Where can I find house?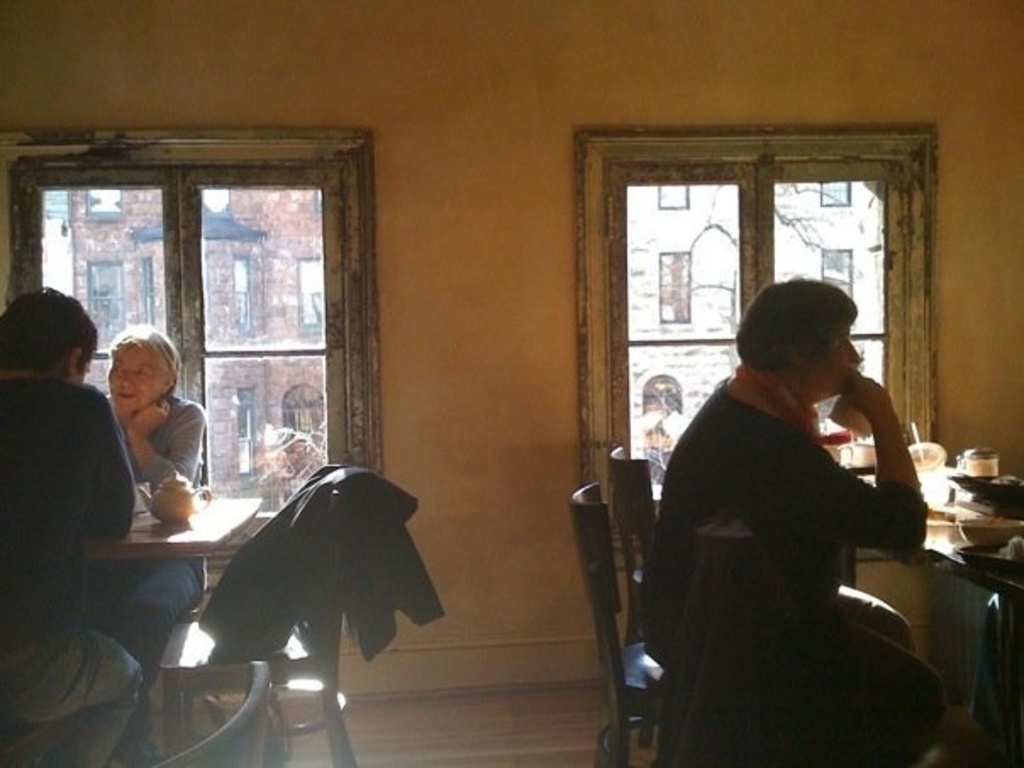
You can find it at select_region(19, 173, 329, 493).
